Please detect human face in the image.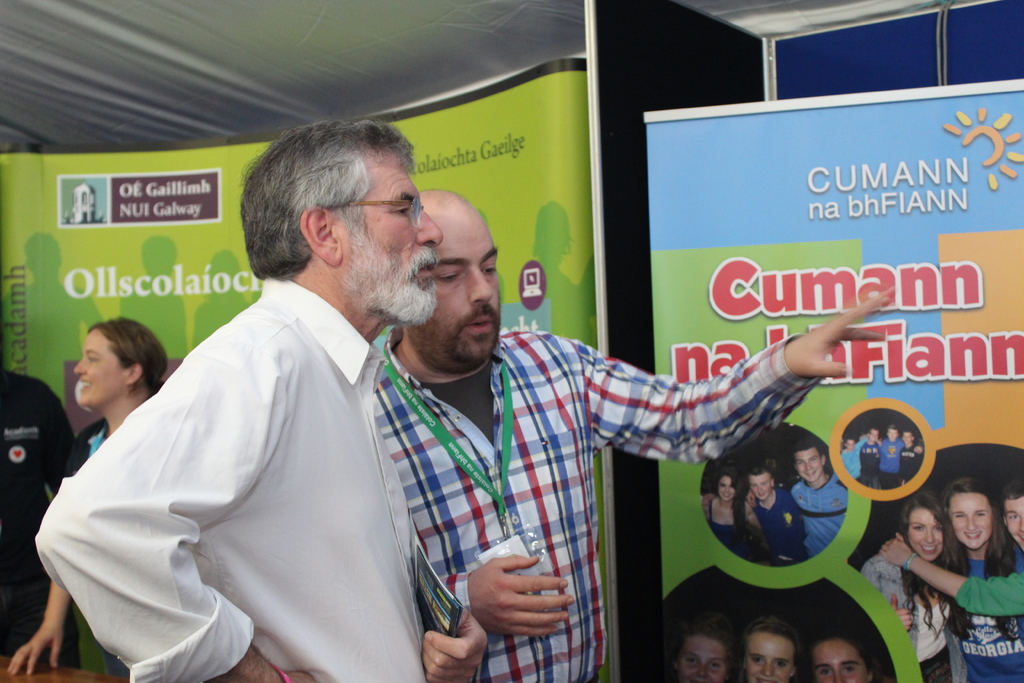
l=846, t=437, r=856, b=452.
